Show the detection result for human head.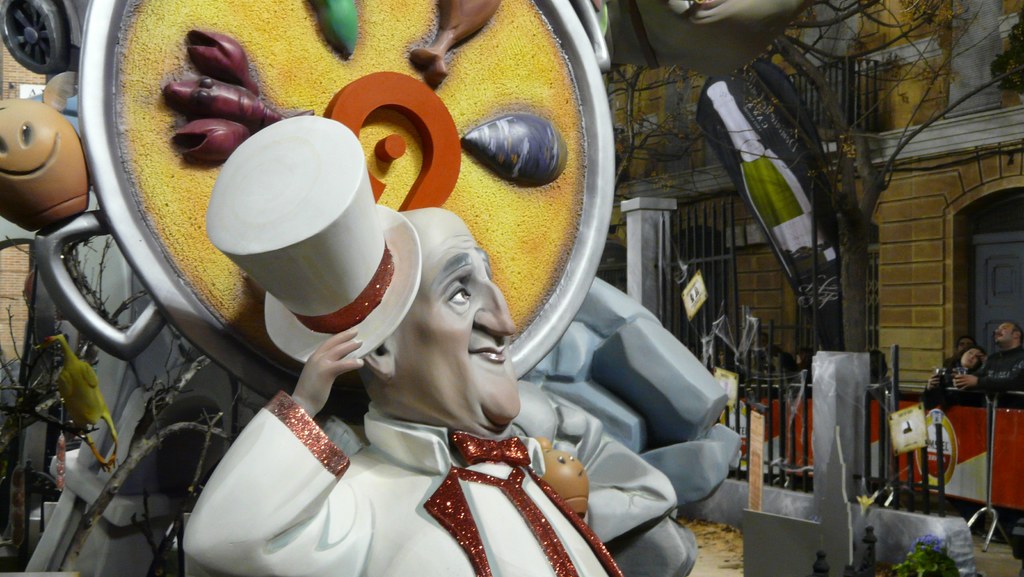
bbox=[957, 336, 980, 349].
